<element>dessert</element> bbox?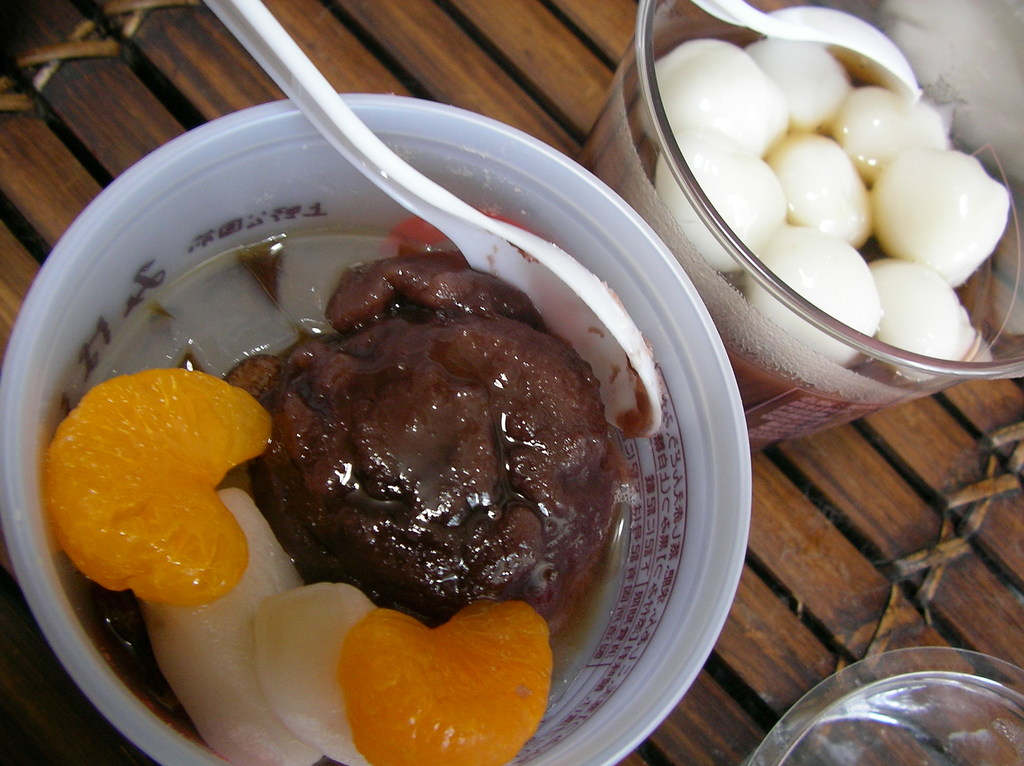
left=780, top=132, right=872, bottom=238
